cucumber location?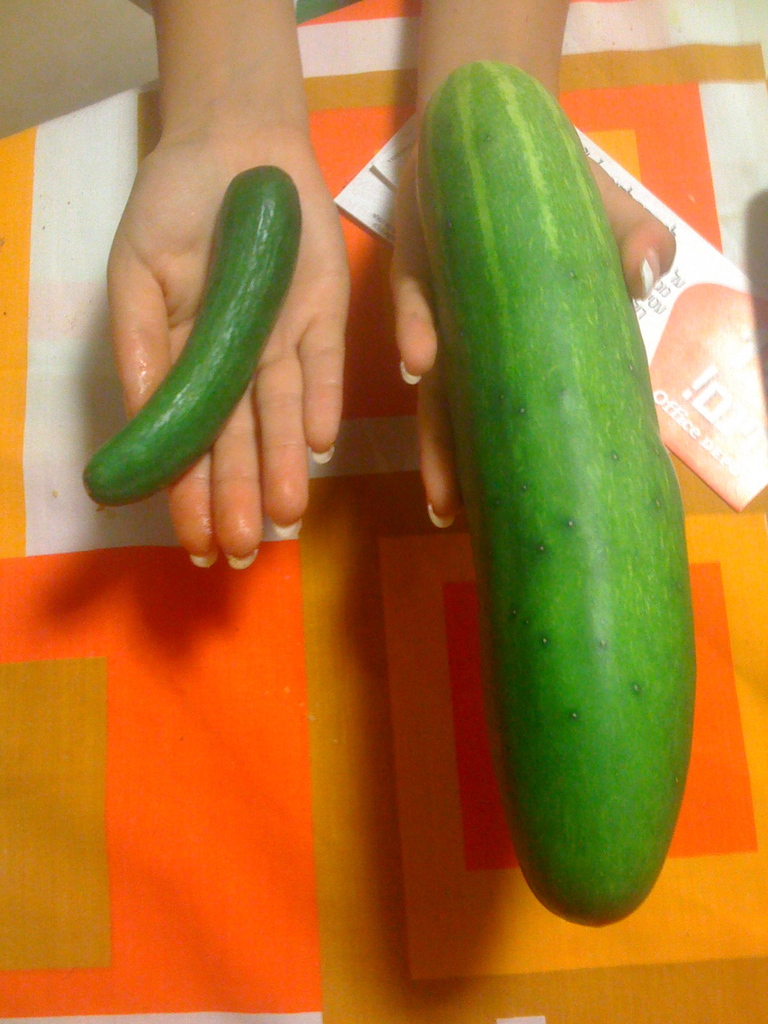
left=415, top=56, right=699, bottom=929
